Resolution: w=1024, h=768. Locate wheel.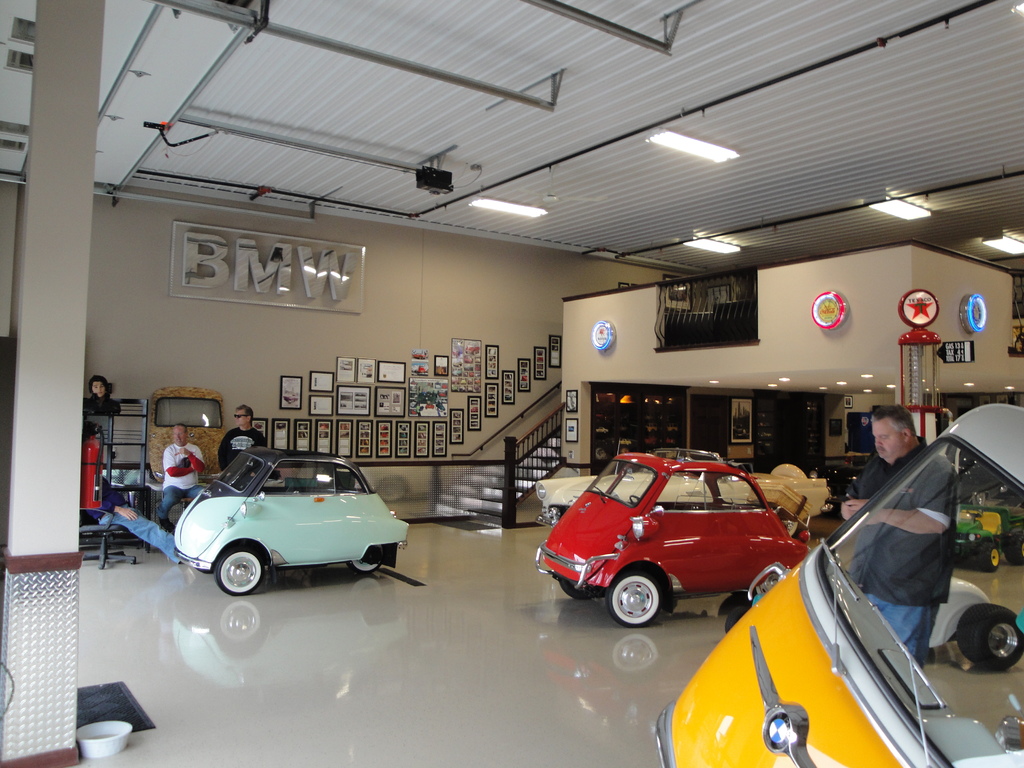
box(605, 564, 663, 627).
